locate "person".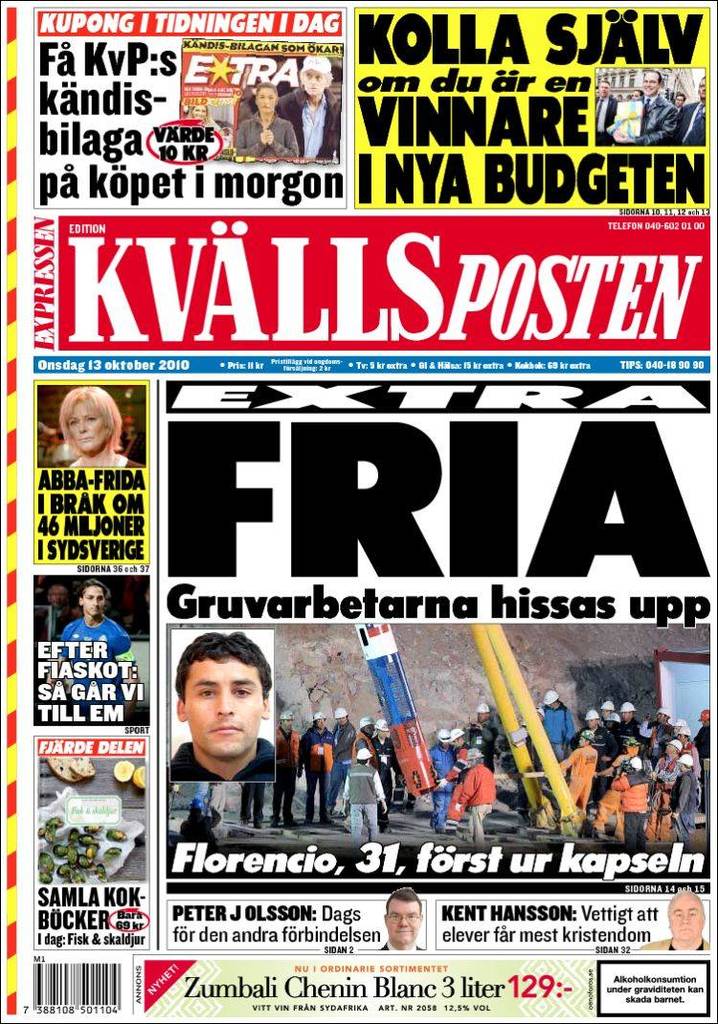
Bounding box: l=181, t=796, r=218, b=869.
